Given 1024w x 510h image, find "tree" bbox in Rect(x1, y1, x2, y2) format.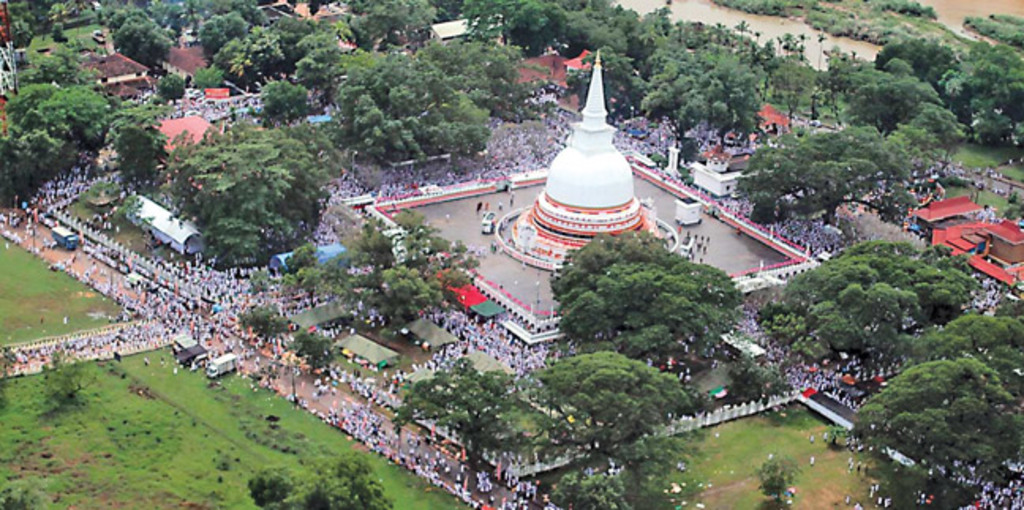
Rect(98, 109, 190, 189).
